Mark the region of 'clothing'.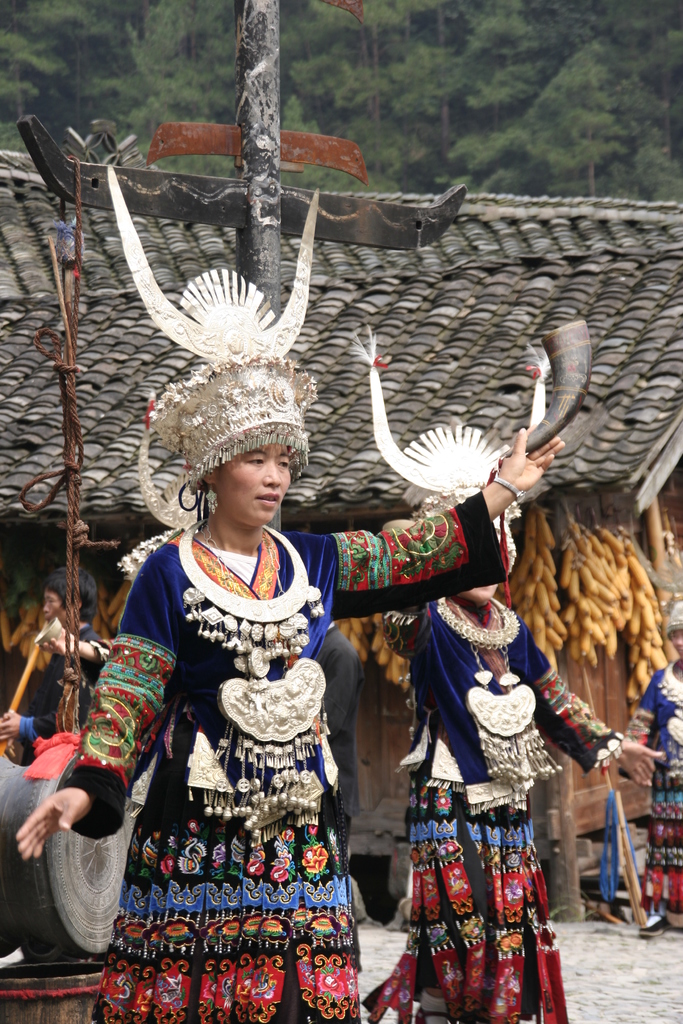
Region: {"left": 20, "top": 613, "right": 92, "bottom": 762}.
